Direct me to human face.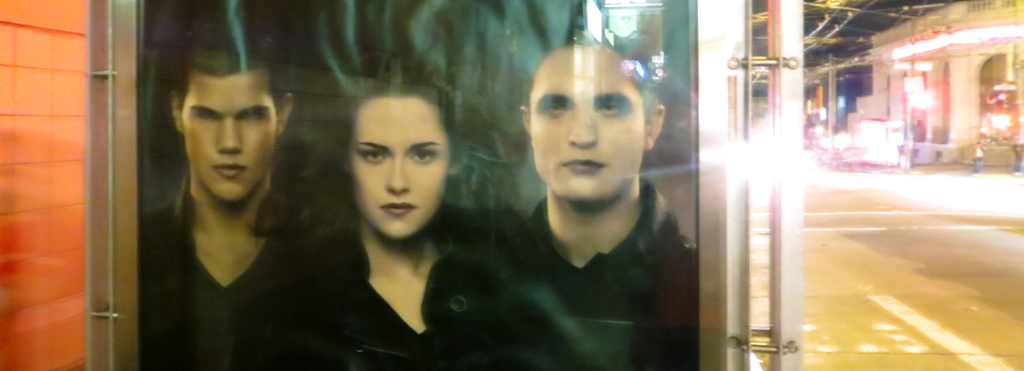
Direction: detection(521, 42, 647, 204).
